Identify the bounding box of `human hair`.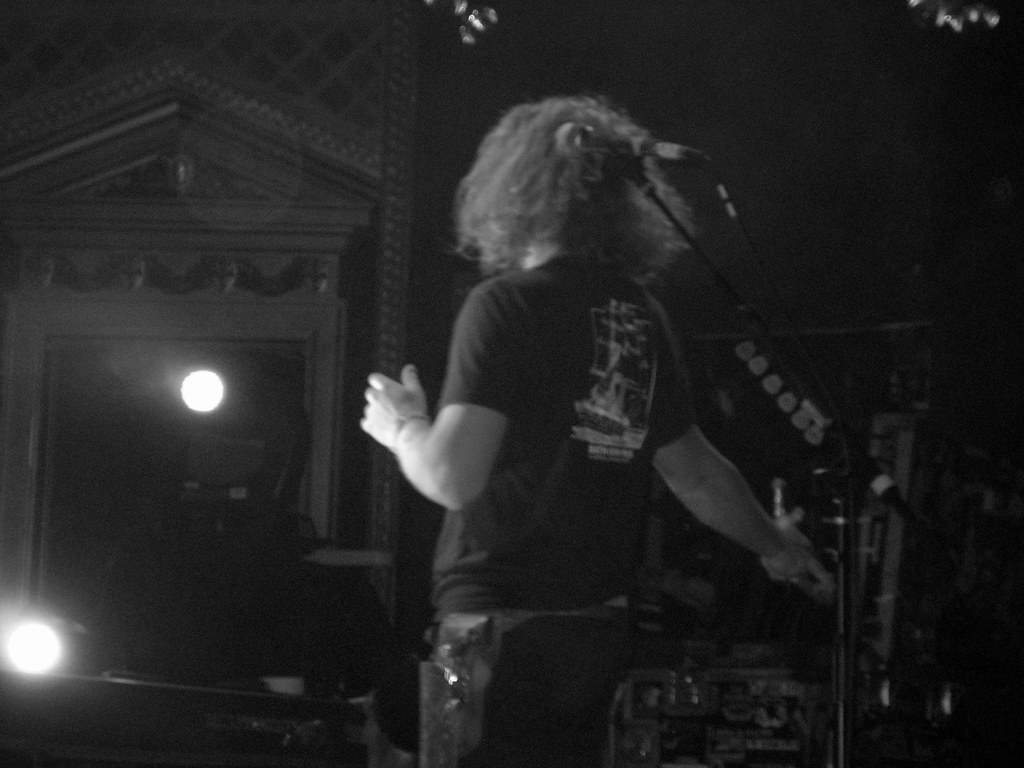
box=[440, 92, 664, 301].
